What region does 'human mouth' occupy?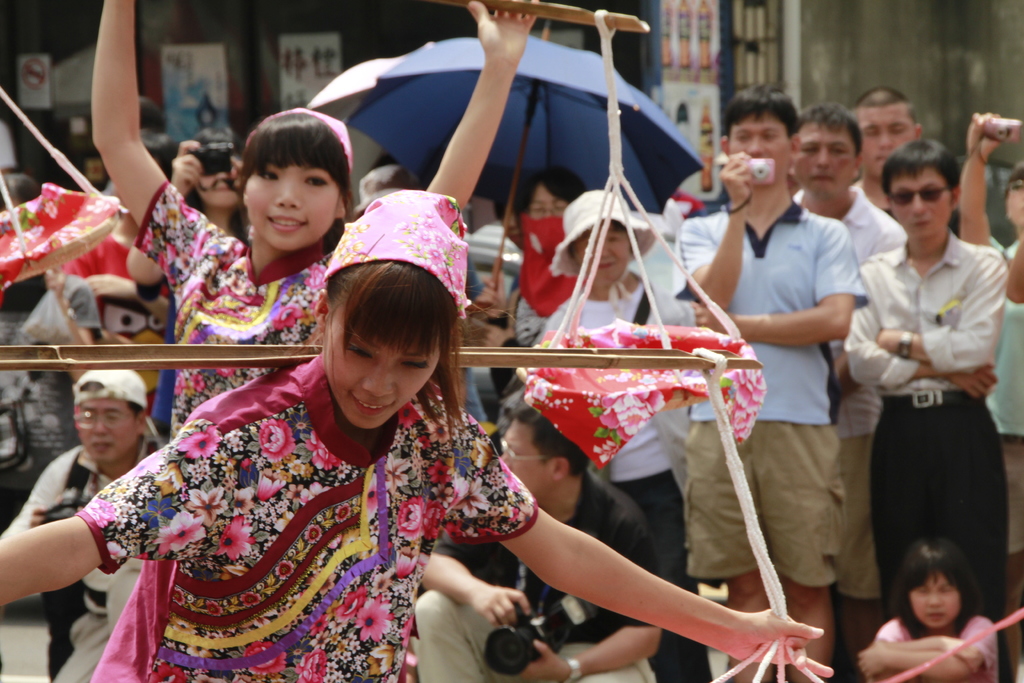
l=598, t=261, r=614, b=270.
